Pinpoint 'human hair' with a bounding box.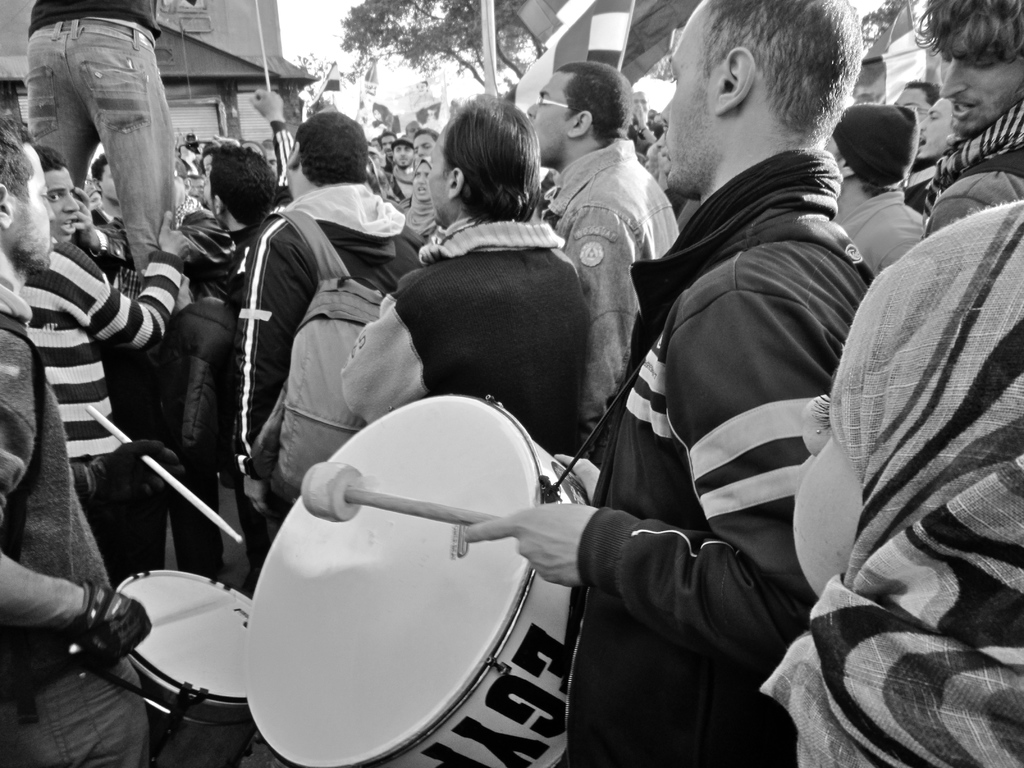
[x1=444, y1=99, x2=542, y2=220].
